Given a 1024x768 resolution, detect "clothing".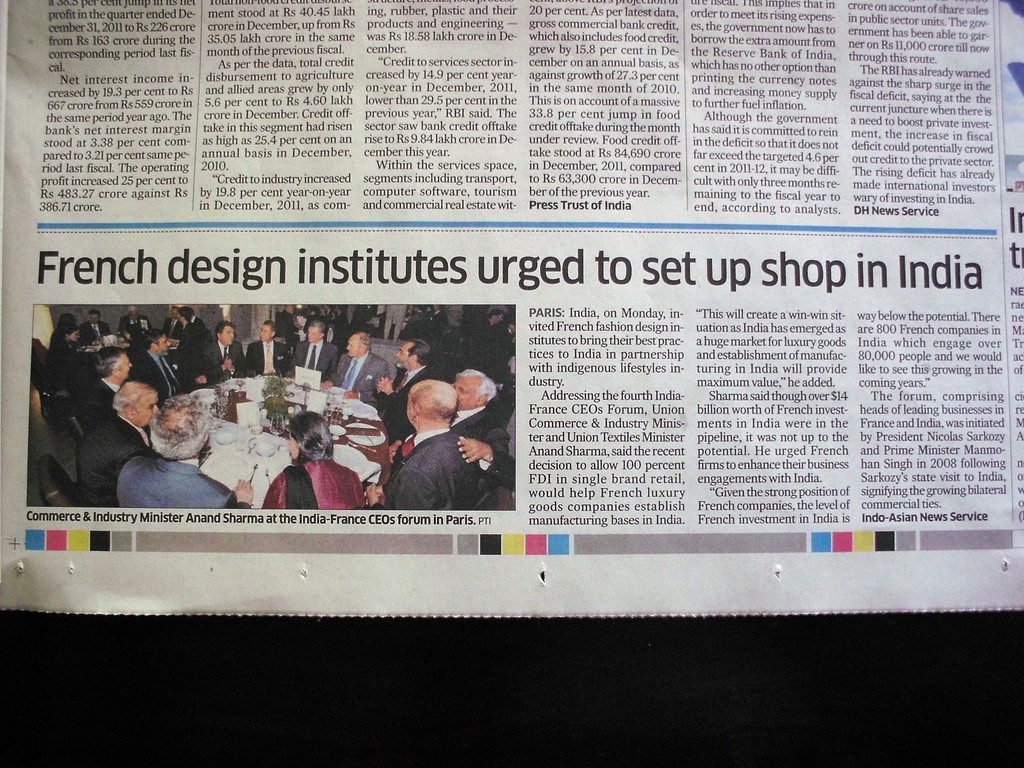
{"x1": 122, "y1": 460, "x2": 246, "y2": 509}.
